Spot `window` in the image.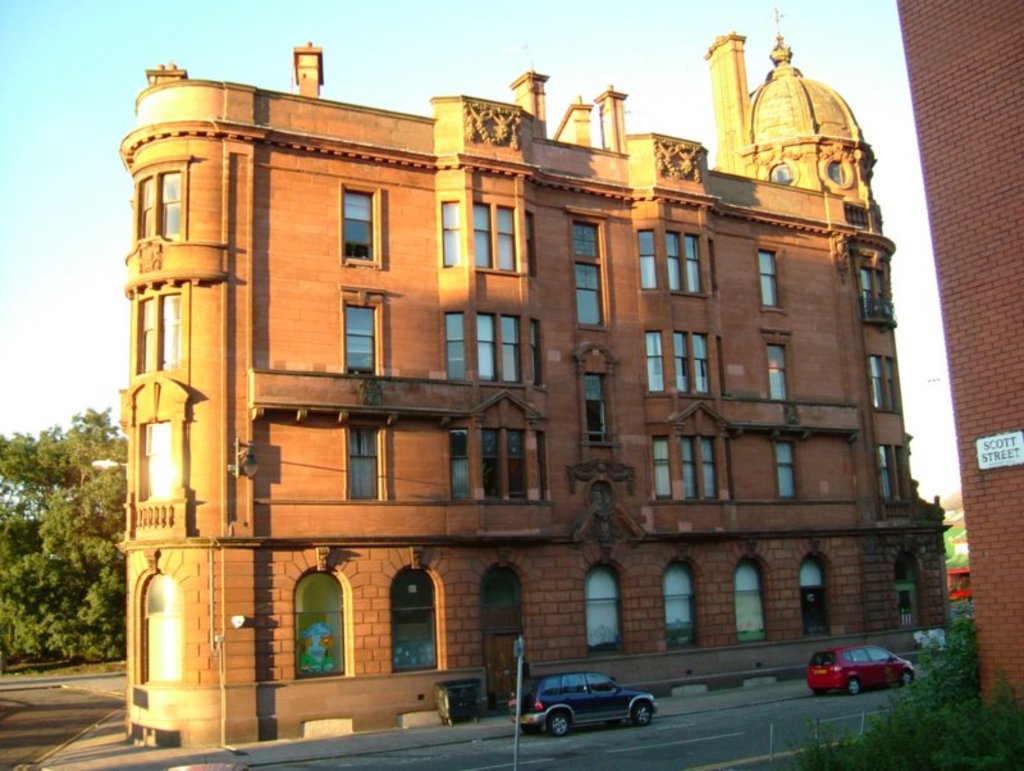
`window` found at [left=275, top=575, right=347, bottom=692].
